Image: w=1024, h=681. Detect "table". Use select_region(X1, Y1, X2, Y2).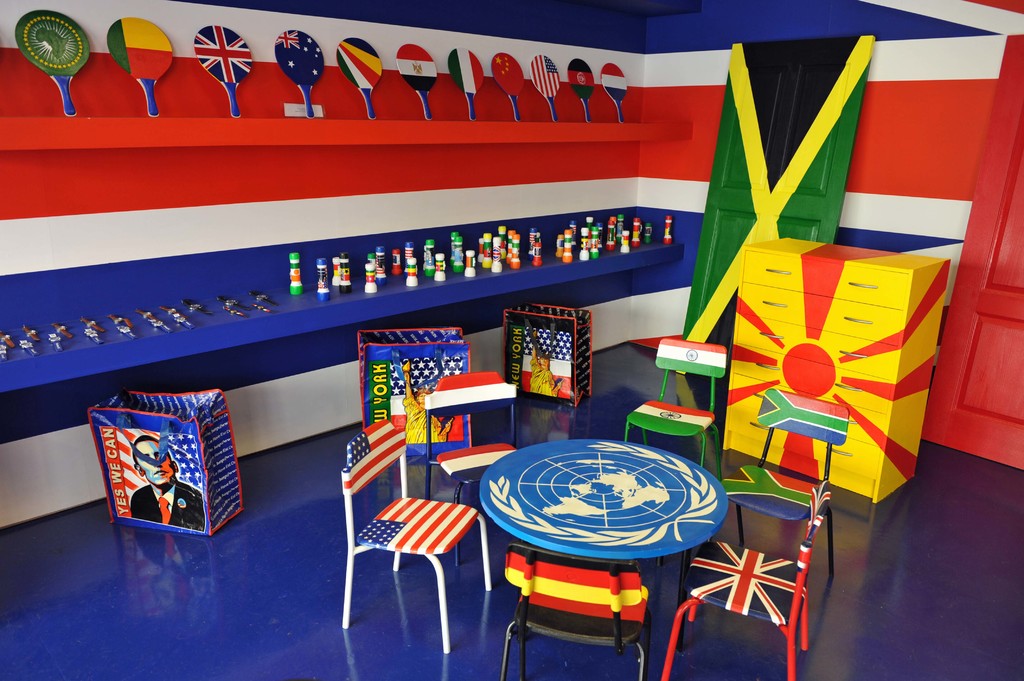
select_region(466, 413, 743, 646).
